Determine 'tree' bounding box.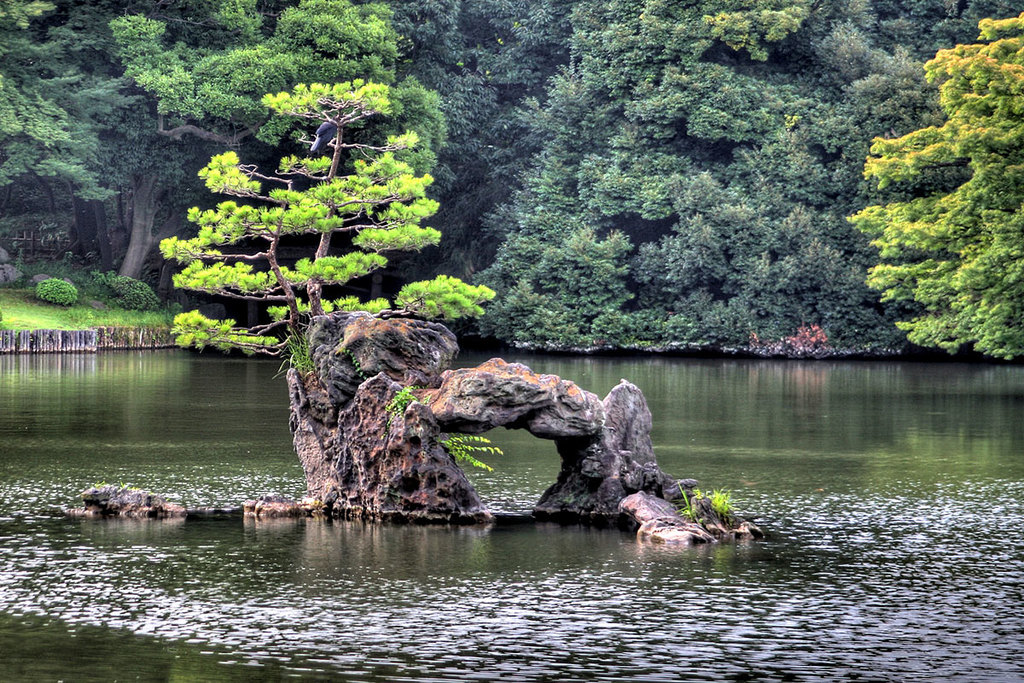
Determined: x1=847, y1=9, x2=1023, y2=362.
